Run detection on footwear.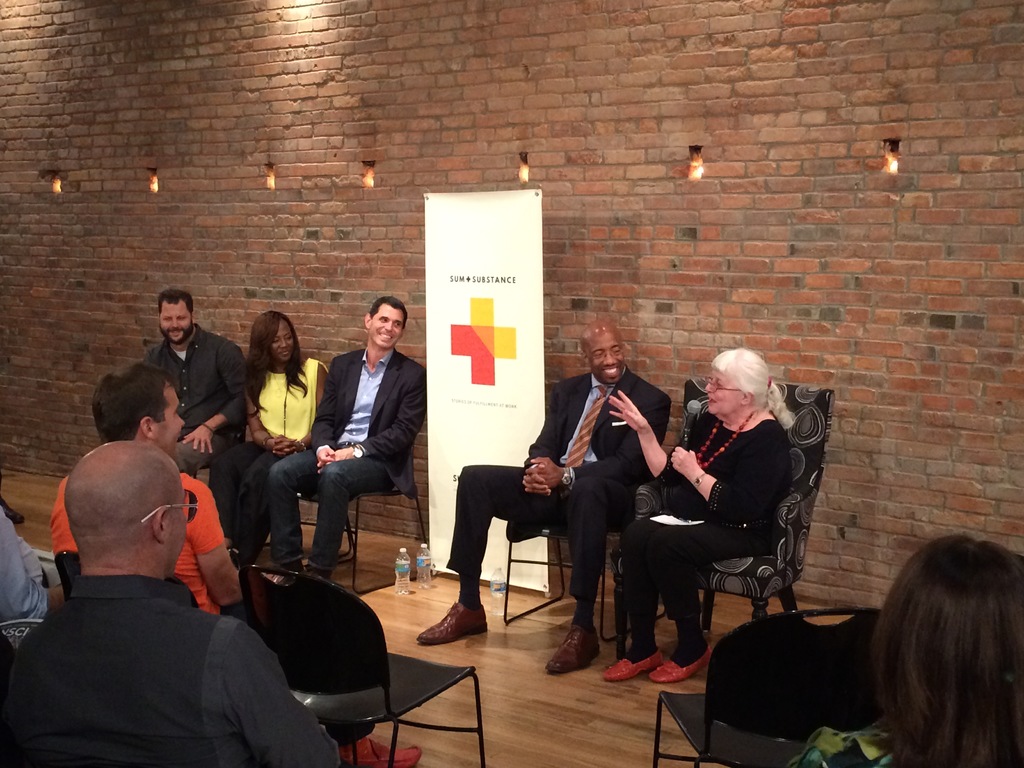
Result: [x1=545, y1=620, x2=604, y2=675].
